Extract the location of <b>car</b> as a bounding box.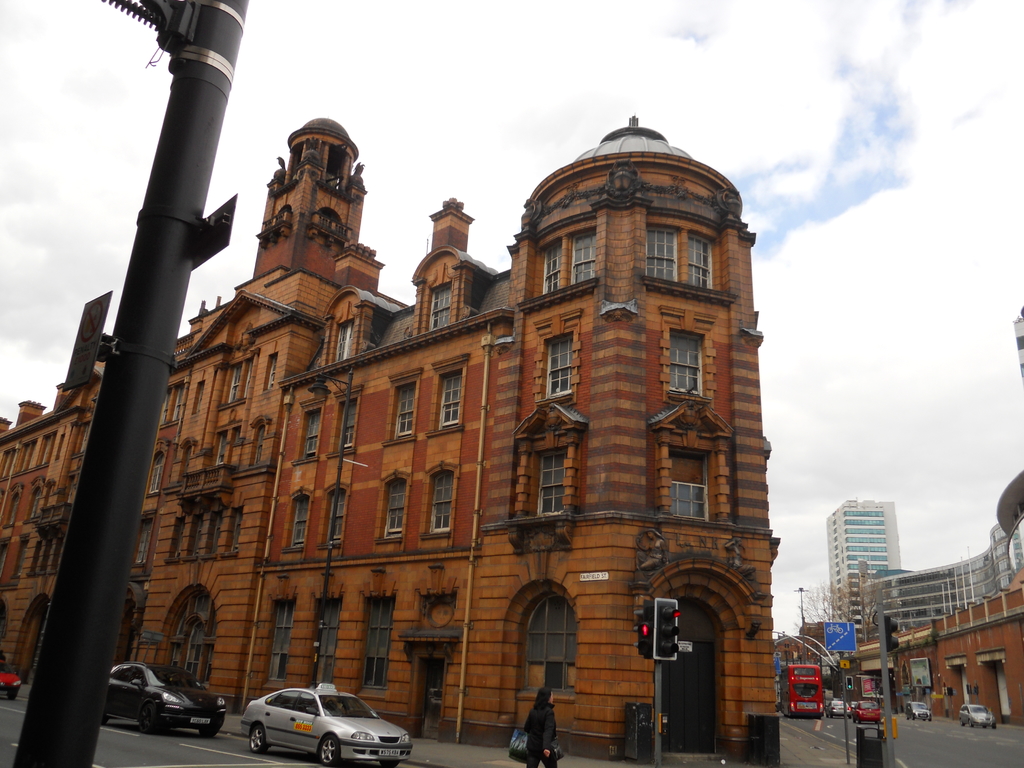
bbox(247, 680, 404, 767).
